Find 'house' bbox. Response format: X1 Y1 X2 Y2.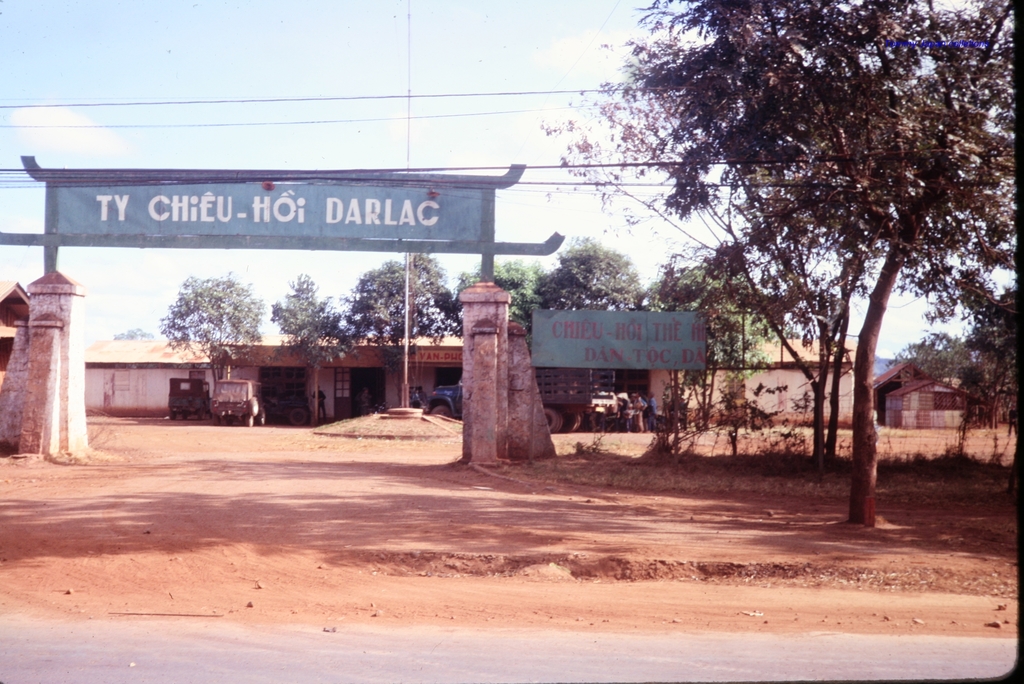
76 334 223 415.
